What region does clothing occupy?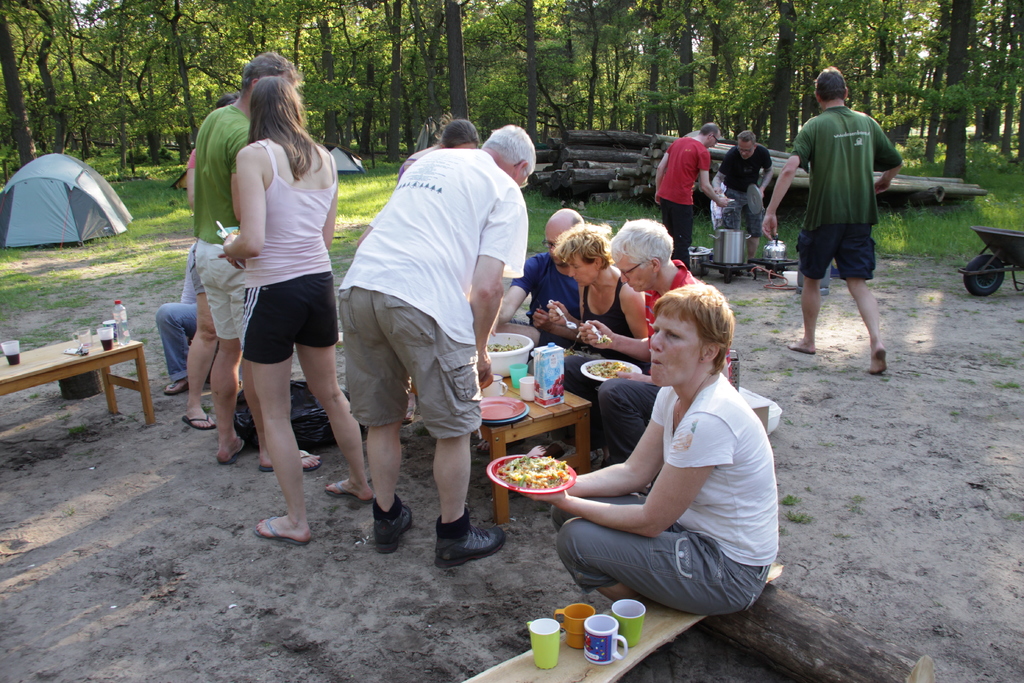
detection(513, 252, 594, 313).
